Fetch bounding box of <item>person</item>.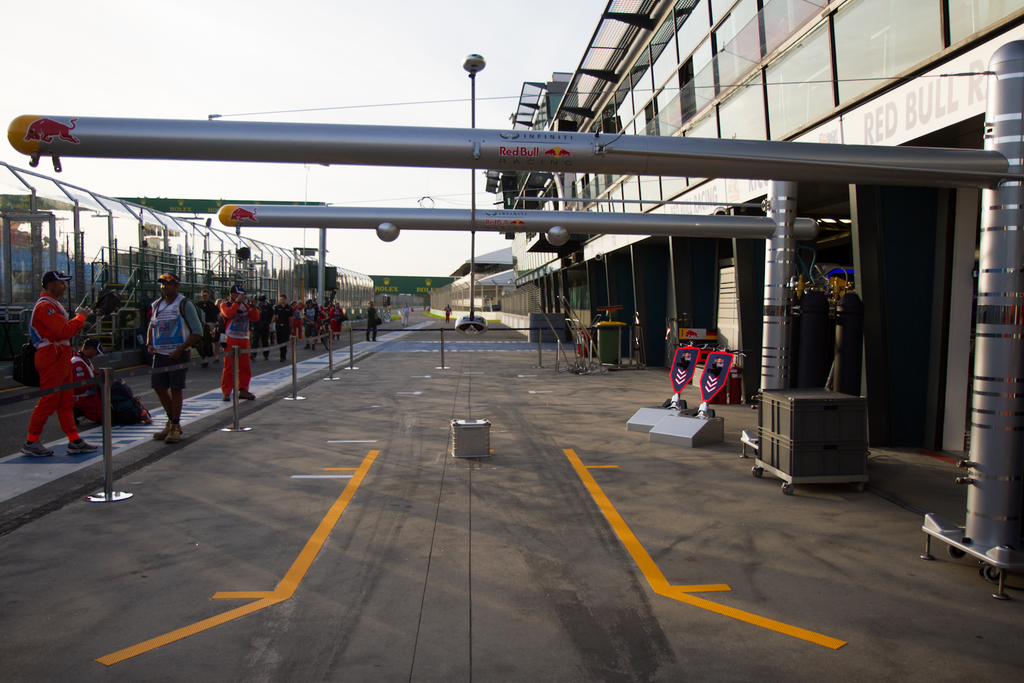
Bbox: <region>305, 300, 324, 350</region>.
